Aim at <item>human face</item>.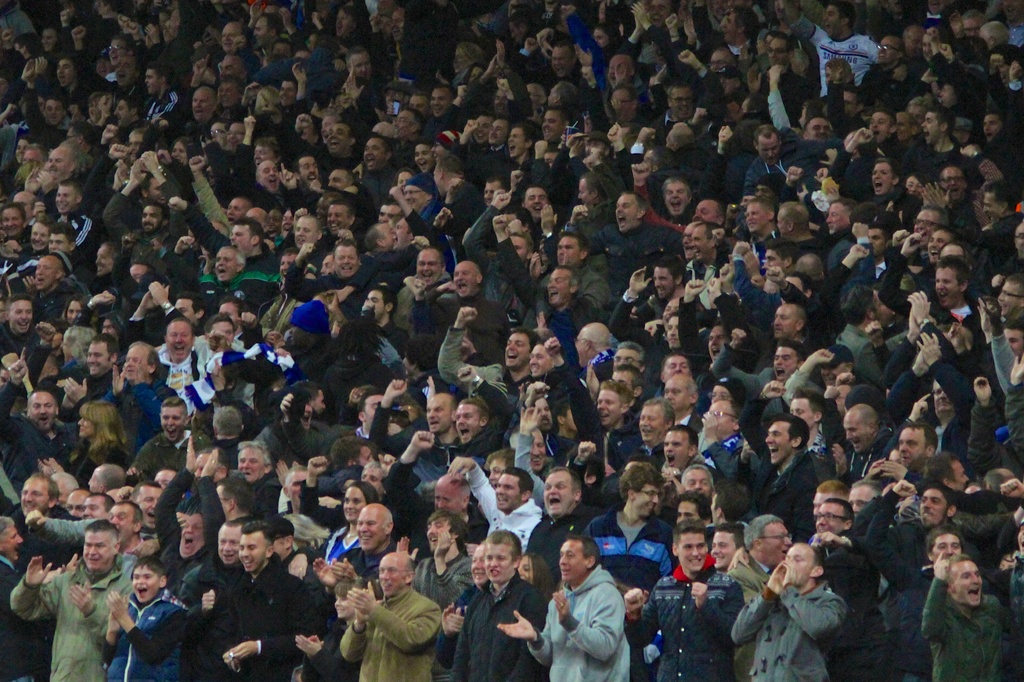
Aimed at detection(596, 387, 621, 425).
